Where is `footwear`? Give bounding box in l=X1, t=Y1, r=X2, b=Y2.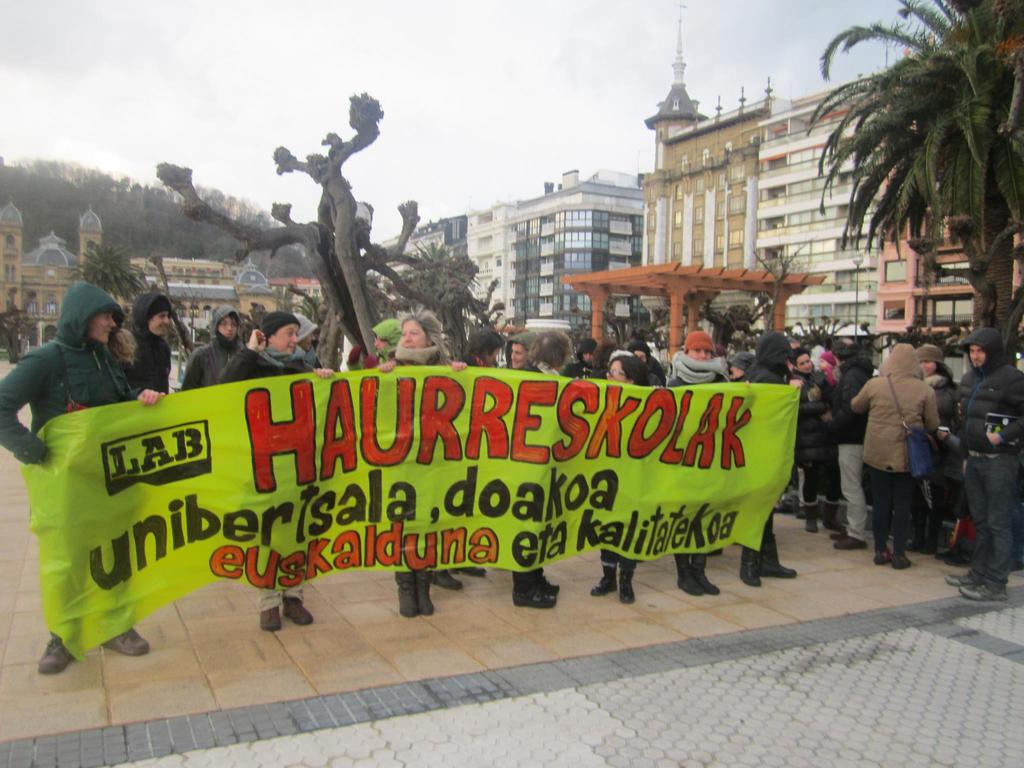
l=105, t=625, r=154, b=655.
